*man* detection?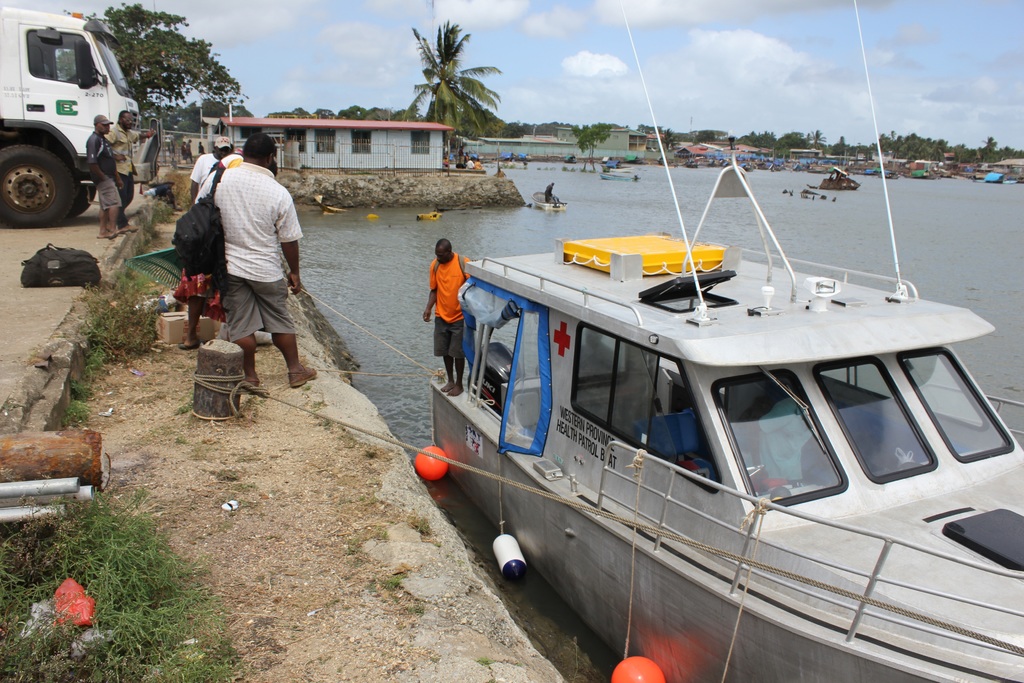
detection(422, 240, 473, 395)
